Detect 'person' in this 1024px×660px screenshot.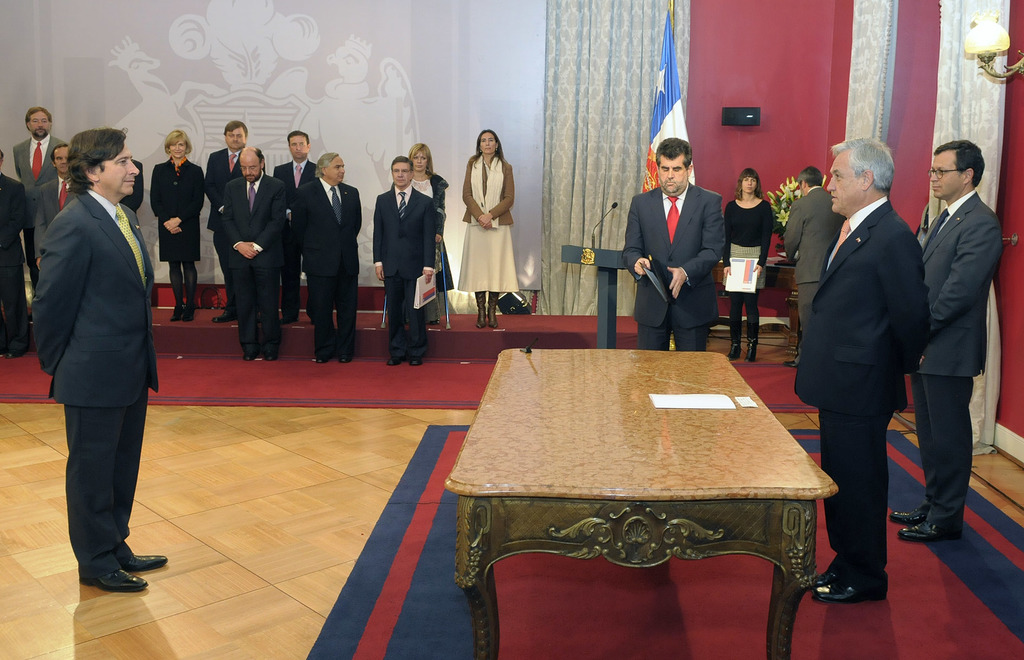
Detection: [783, 167, 847, 368].
